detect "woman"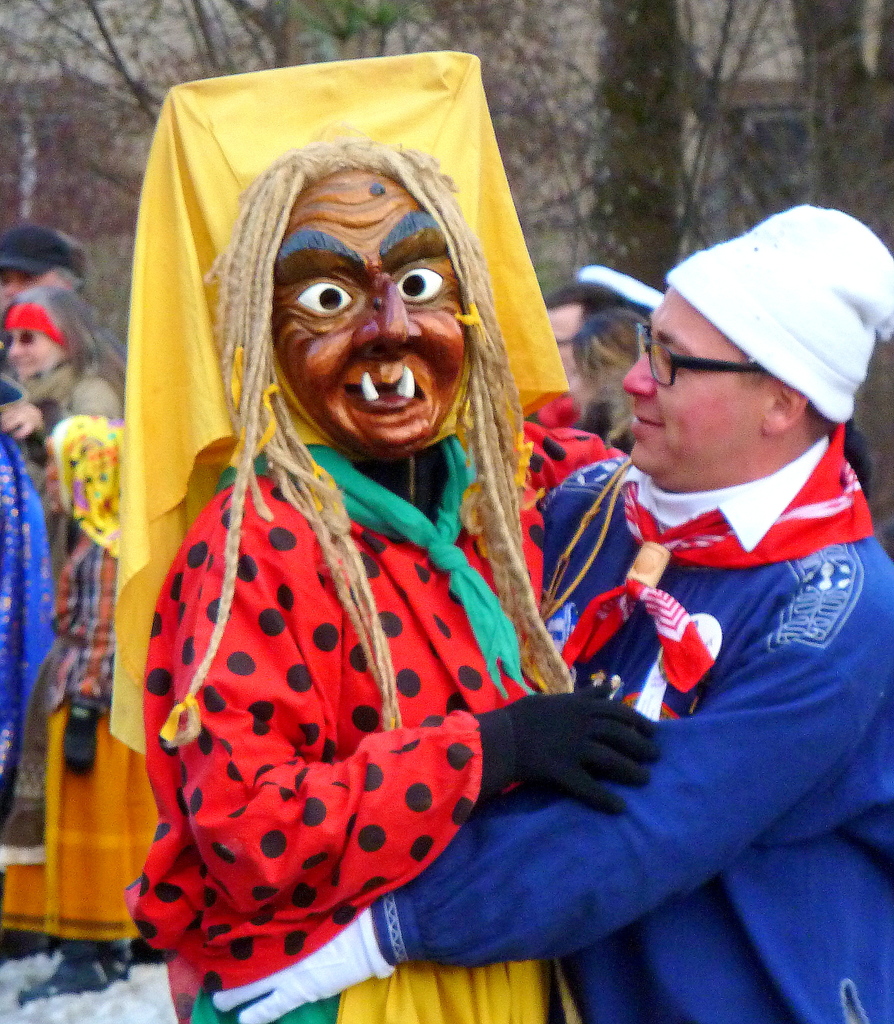
{"x1": 0, "y1": 278, "x2": 118, "y2": 570}
